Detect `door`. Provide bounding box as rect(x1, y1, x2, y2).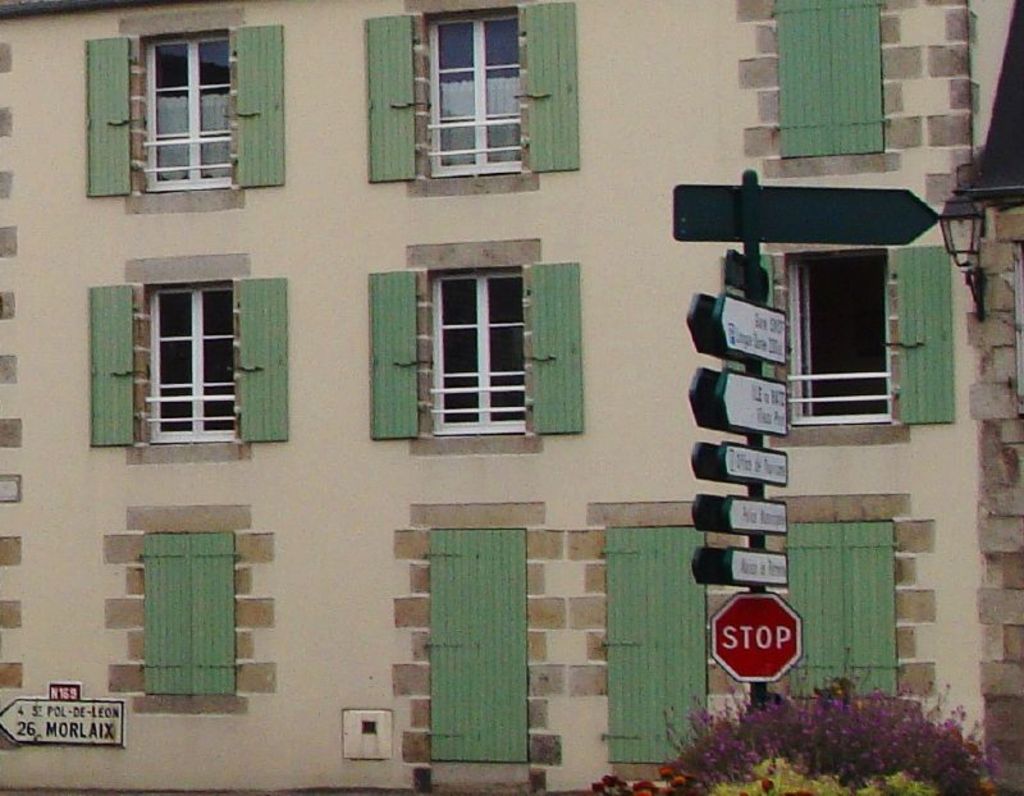
rect(429, 529, 529, 765).
